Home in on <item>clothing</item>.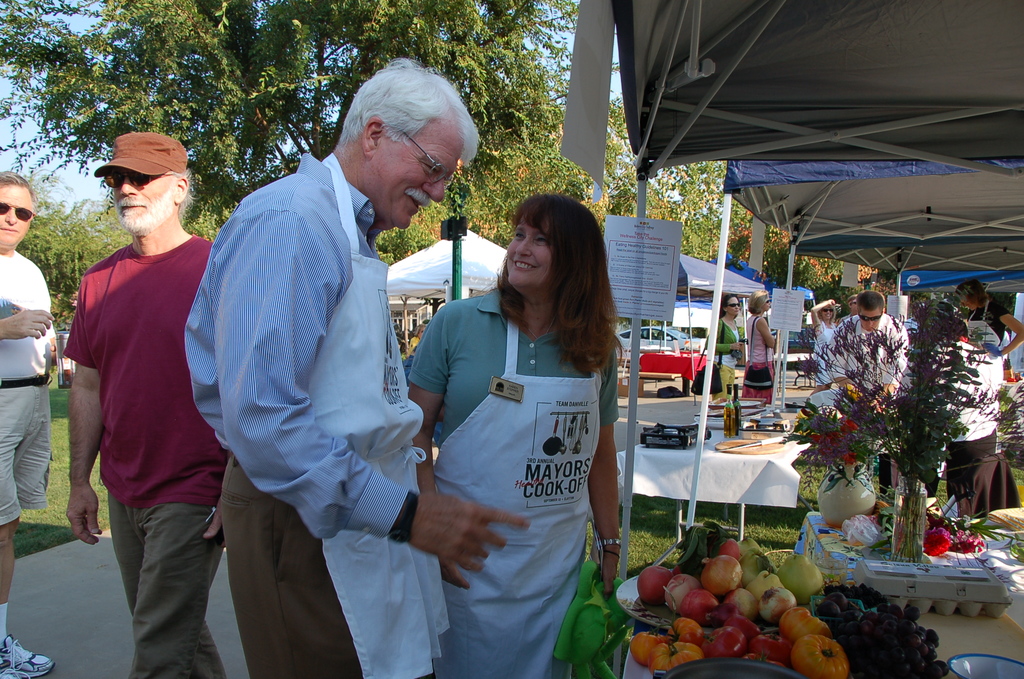
Homed in at Rect(58, 229, 228, 678).
